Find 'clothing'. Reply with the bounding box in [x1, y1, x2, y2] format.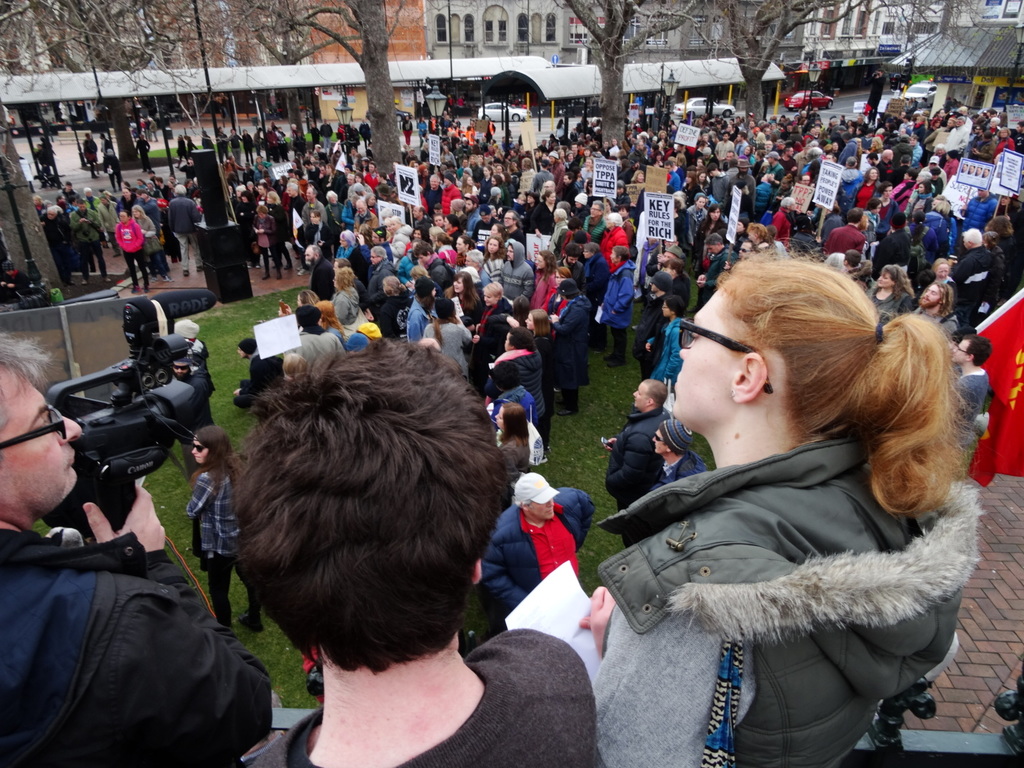
[142, 211, 166, 272].
